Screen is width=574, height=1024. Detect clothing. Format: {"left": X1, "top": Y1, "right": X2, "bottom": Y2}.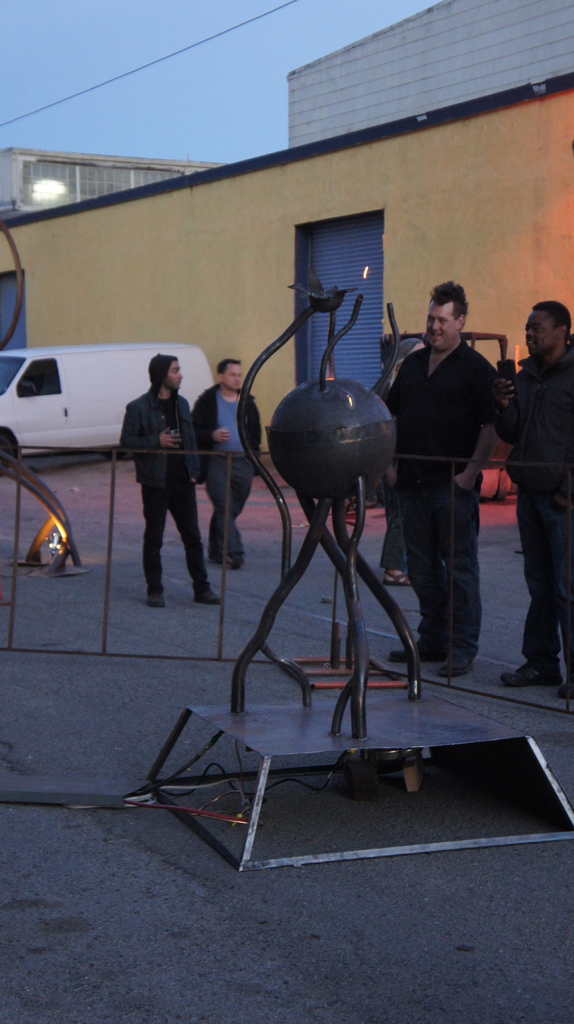
{"left": 187, "top": 379, "right": 266, "bottom": 554}.
